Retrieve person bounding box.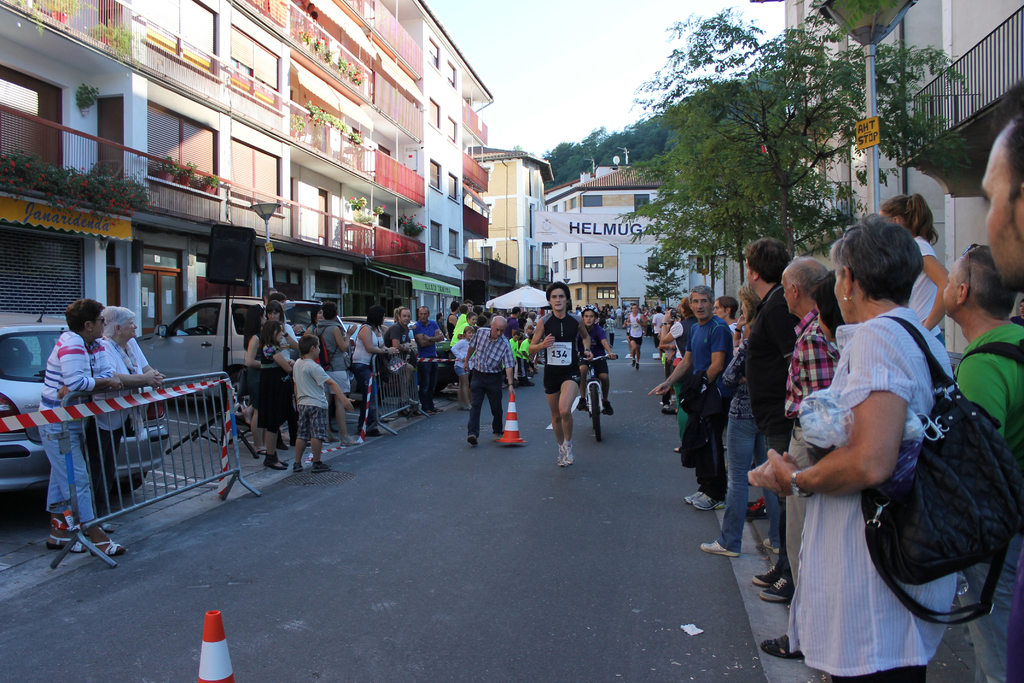
Bounding box: 413, 307, 441, 420.
